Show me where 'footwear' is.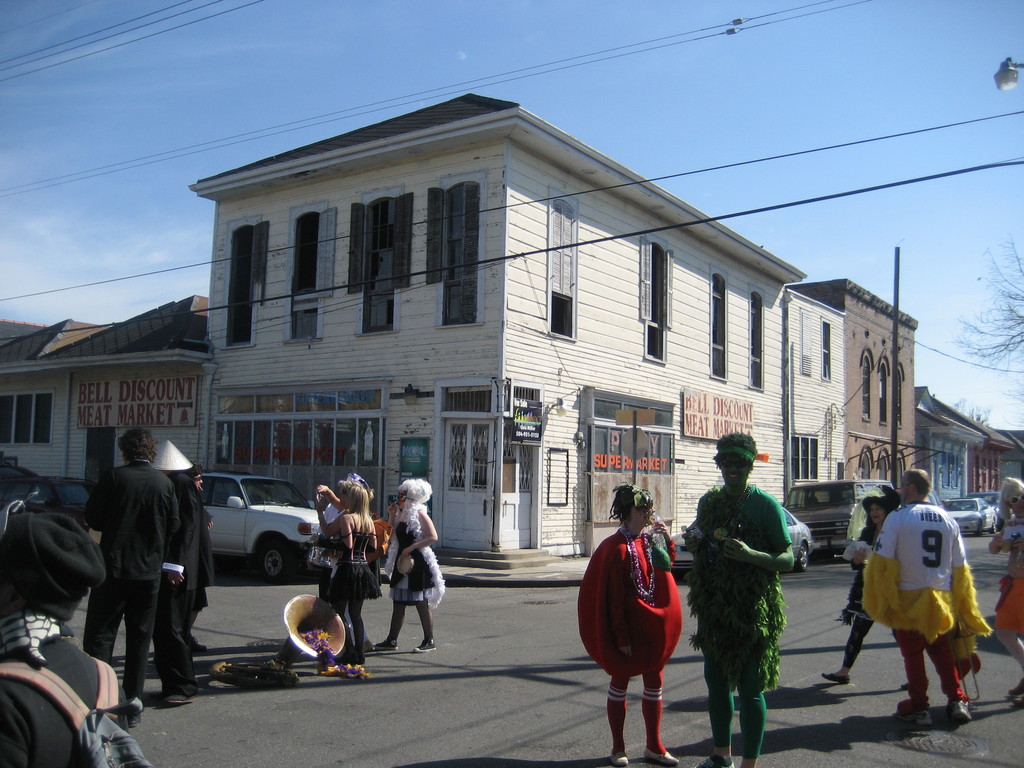
'footwear' is at (x1=696, y1=748, x2=739, y2=767).
